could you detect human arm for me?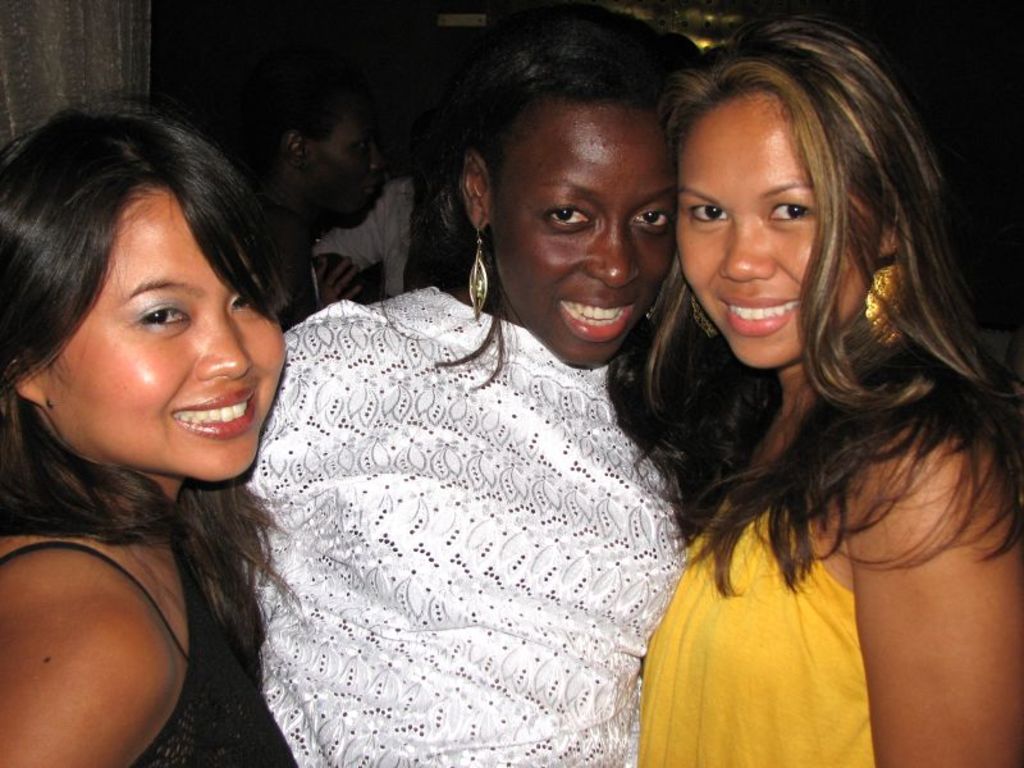
Detection result: {"left": 306, "top": 248, "right": 372, "bottom": 334}.
